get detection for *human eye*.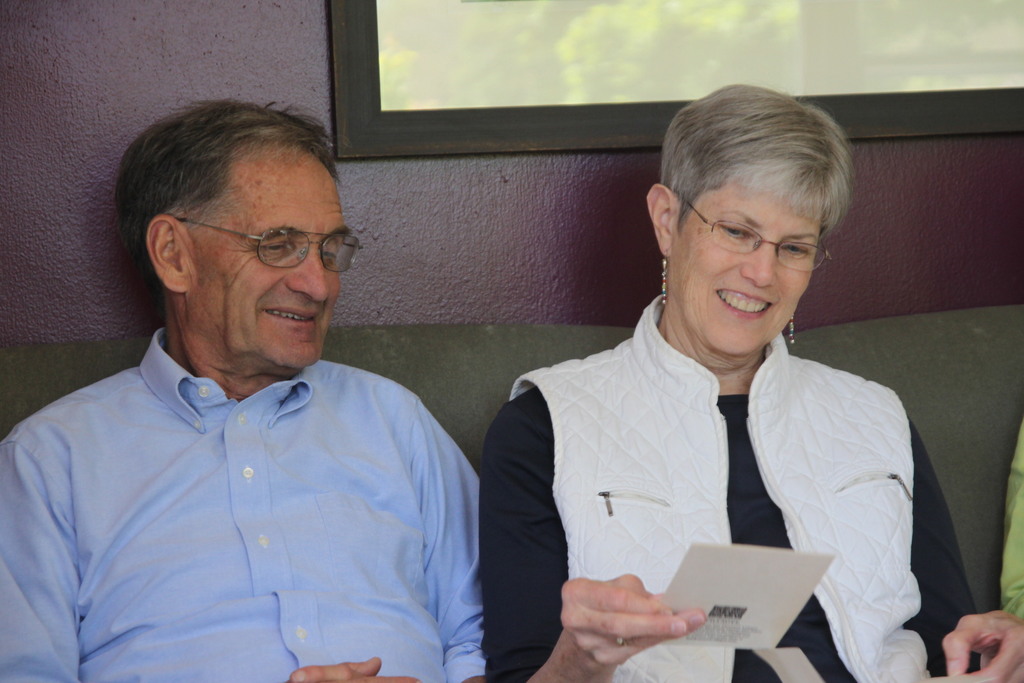
Detection: pyautogui.locateOnScreen(716, 219, 753, 240).
